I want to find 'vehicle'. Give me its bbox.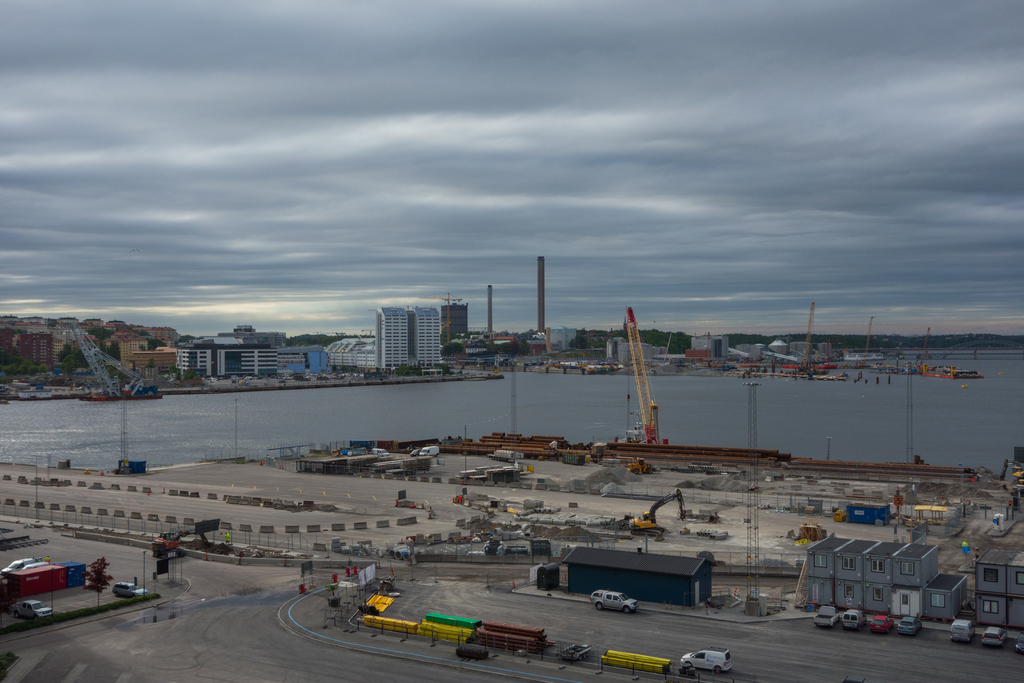
812, 604, 840, 627.
